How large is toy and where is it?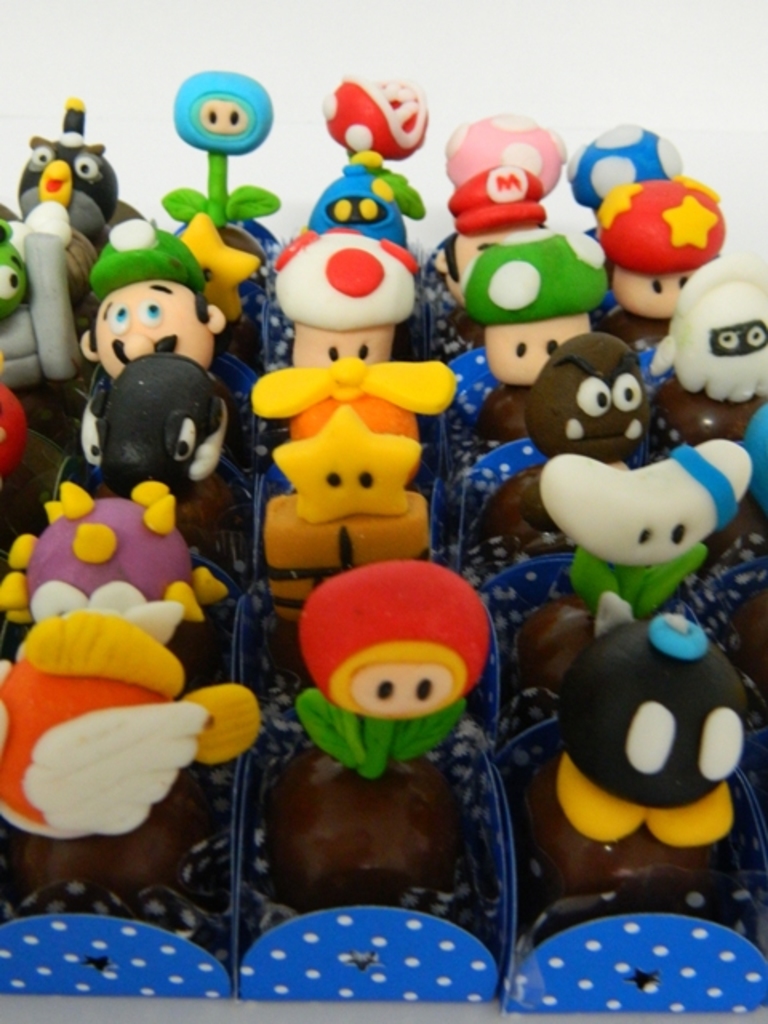
Bounding box: box(179, 210, 253, 349).
